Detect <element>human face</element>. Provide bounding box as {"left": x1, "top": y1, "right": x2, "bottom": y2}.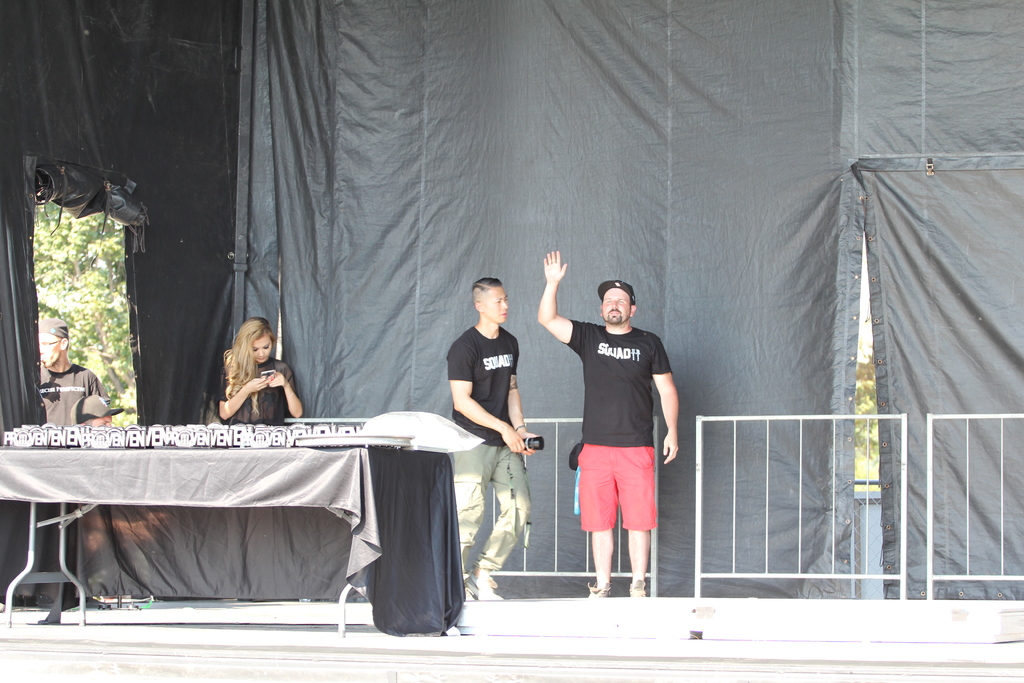
{"left": 484, "top": 288, "right": 510, "bottom": 323}.
